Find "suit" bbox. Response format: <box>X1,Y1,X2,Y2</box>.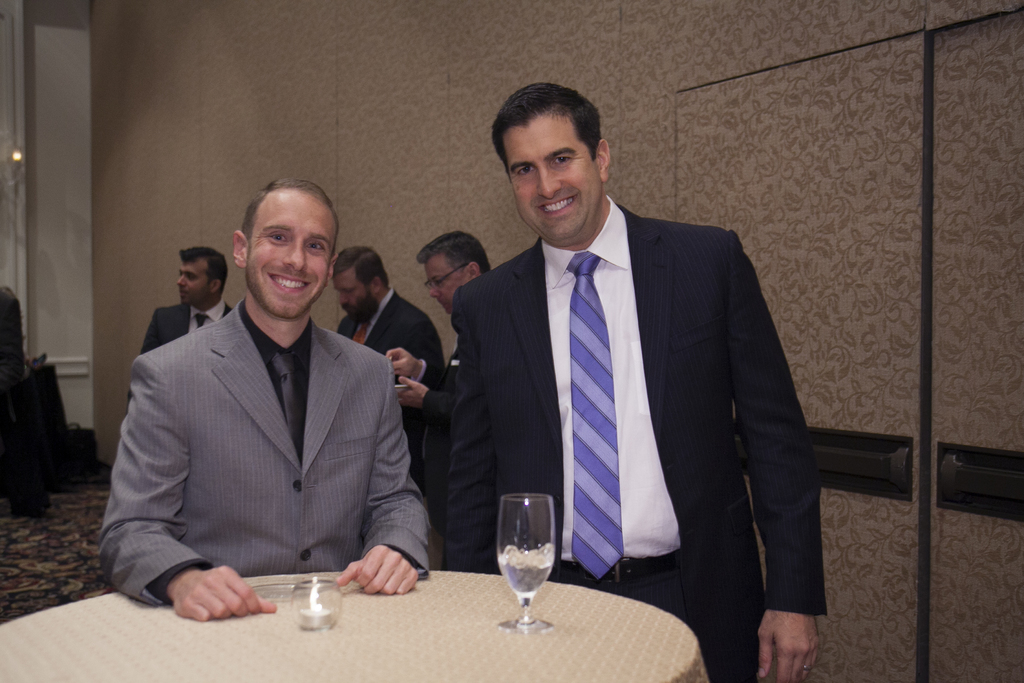
<box>449,116,818,650</box>.
